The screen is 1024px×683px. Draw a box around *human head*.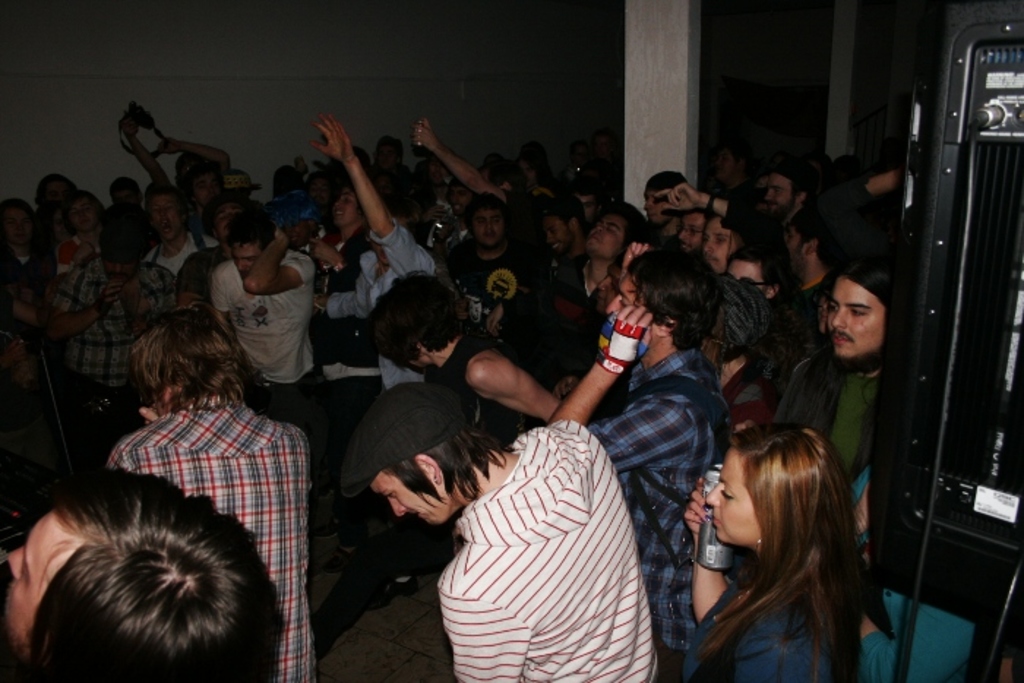
{"x1": 810, "y1": 272, "x2": 840, "y2": 335}.
